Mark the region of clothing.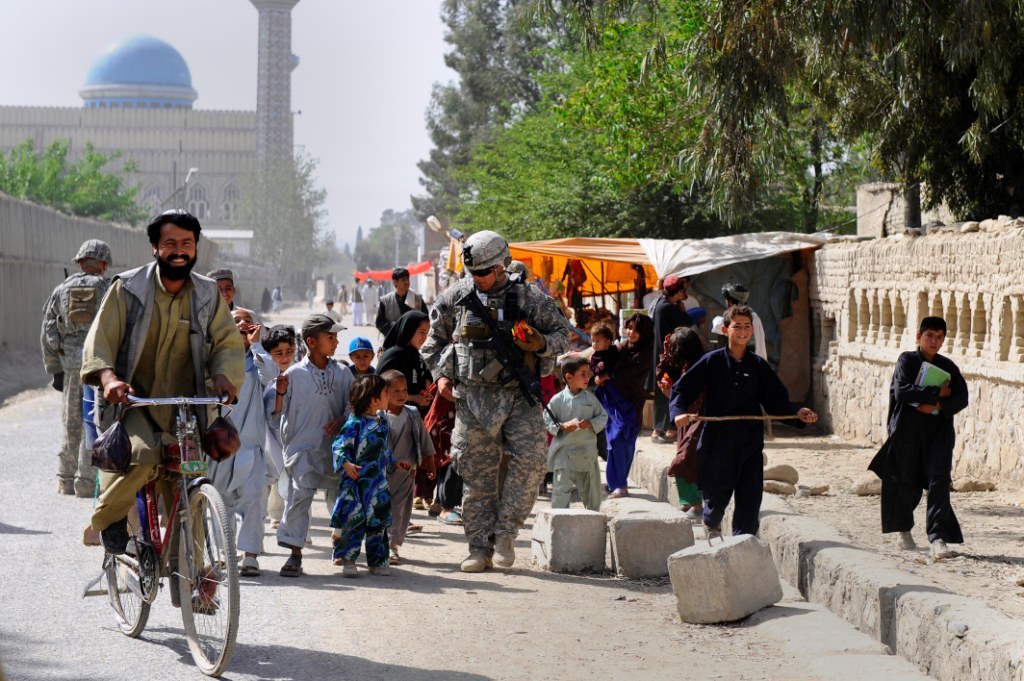
Region: Rect(381, 398, 436, 530).
